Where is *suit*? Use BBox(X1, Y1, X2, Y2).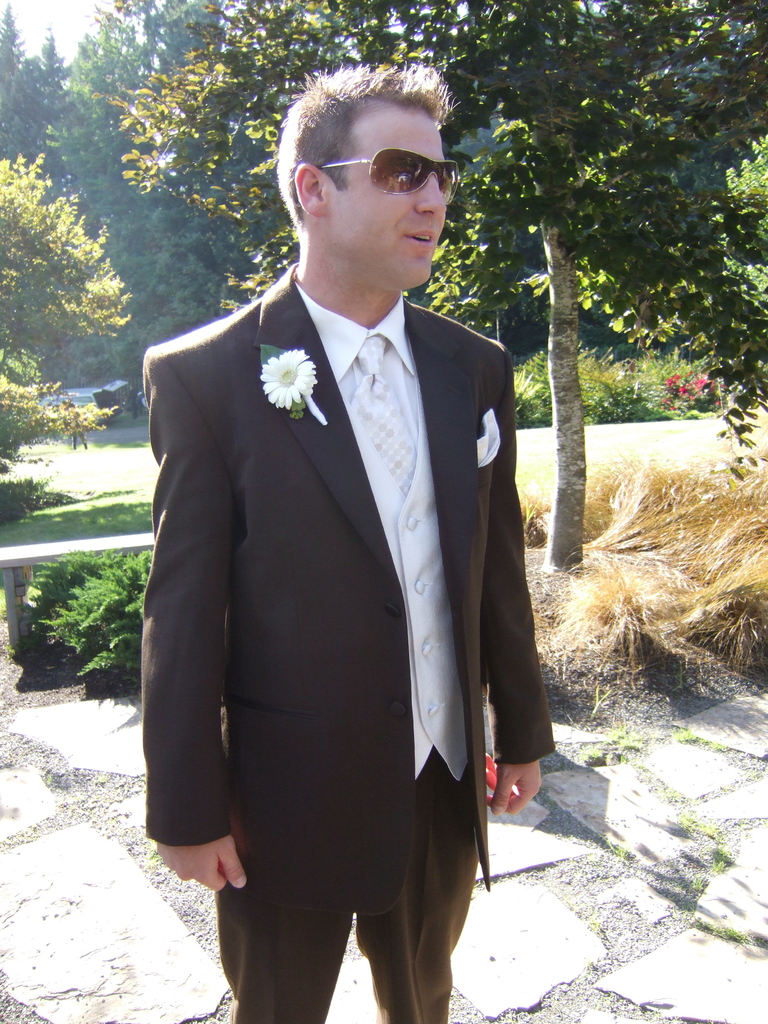
BBox(137, 259, 558, 1023).
